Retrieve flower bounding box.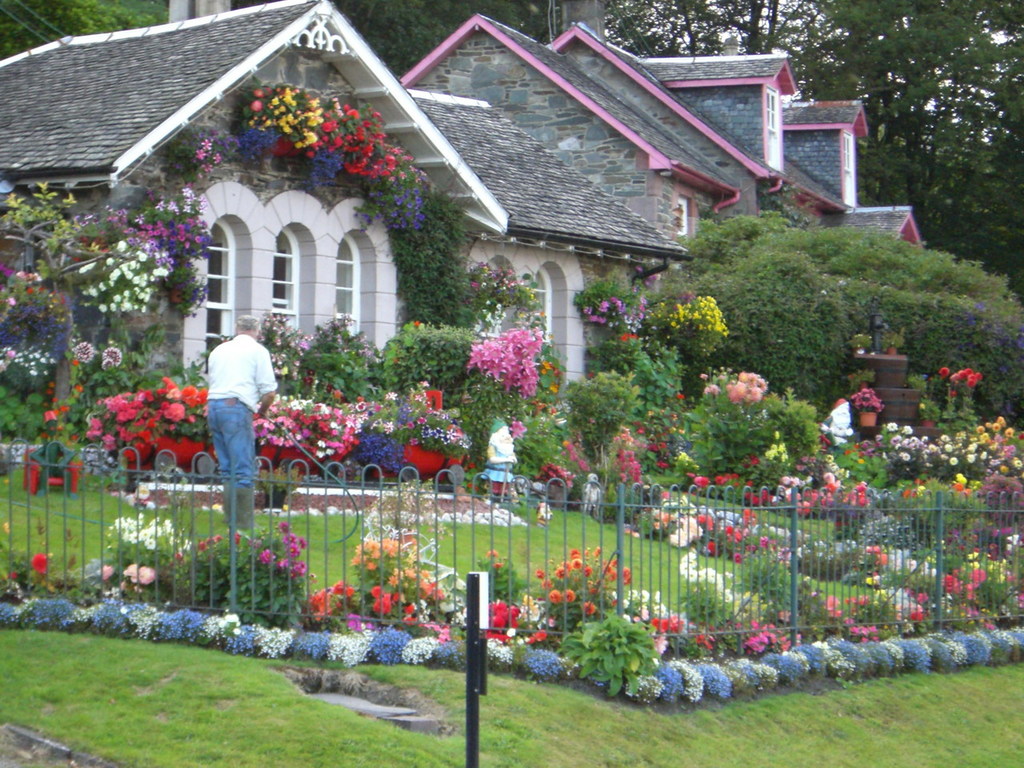
Bounding box: crop(101, 347, 125, 362).
